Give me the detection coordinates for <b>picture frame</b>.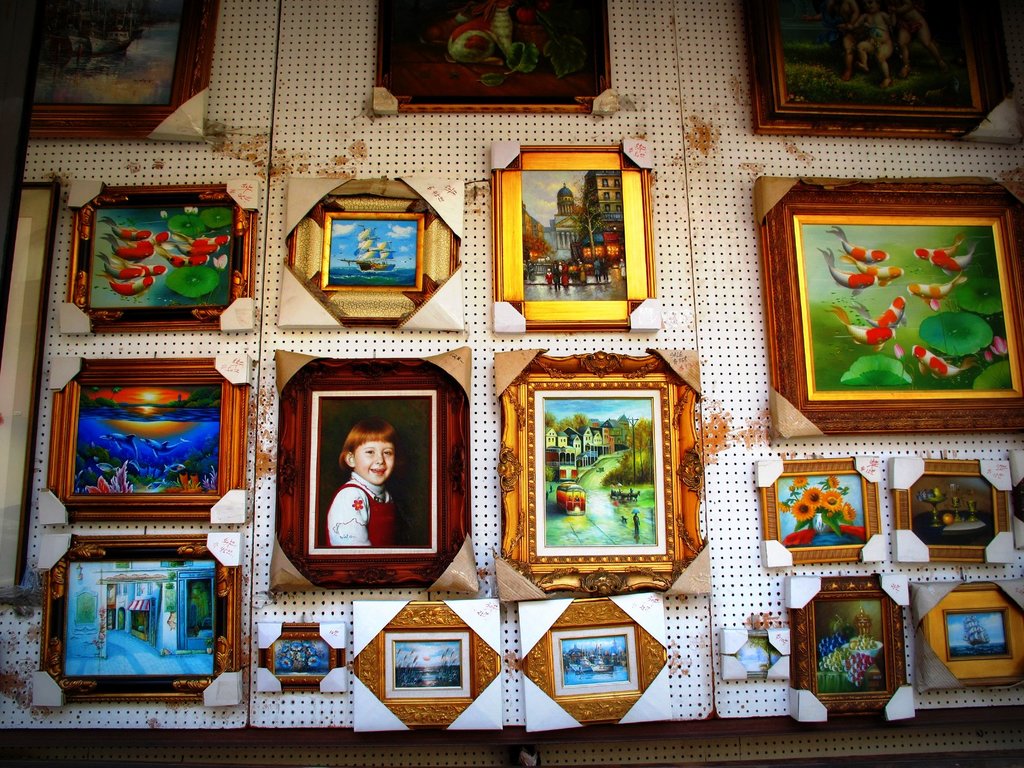
31/532/243/707.
